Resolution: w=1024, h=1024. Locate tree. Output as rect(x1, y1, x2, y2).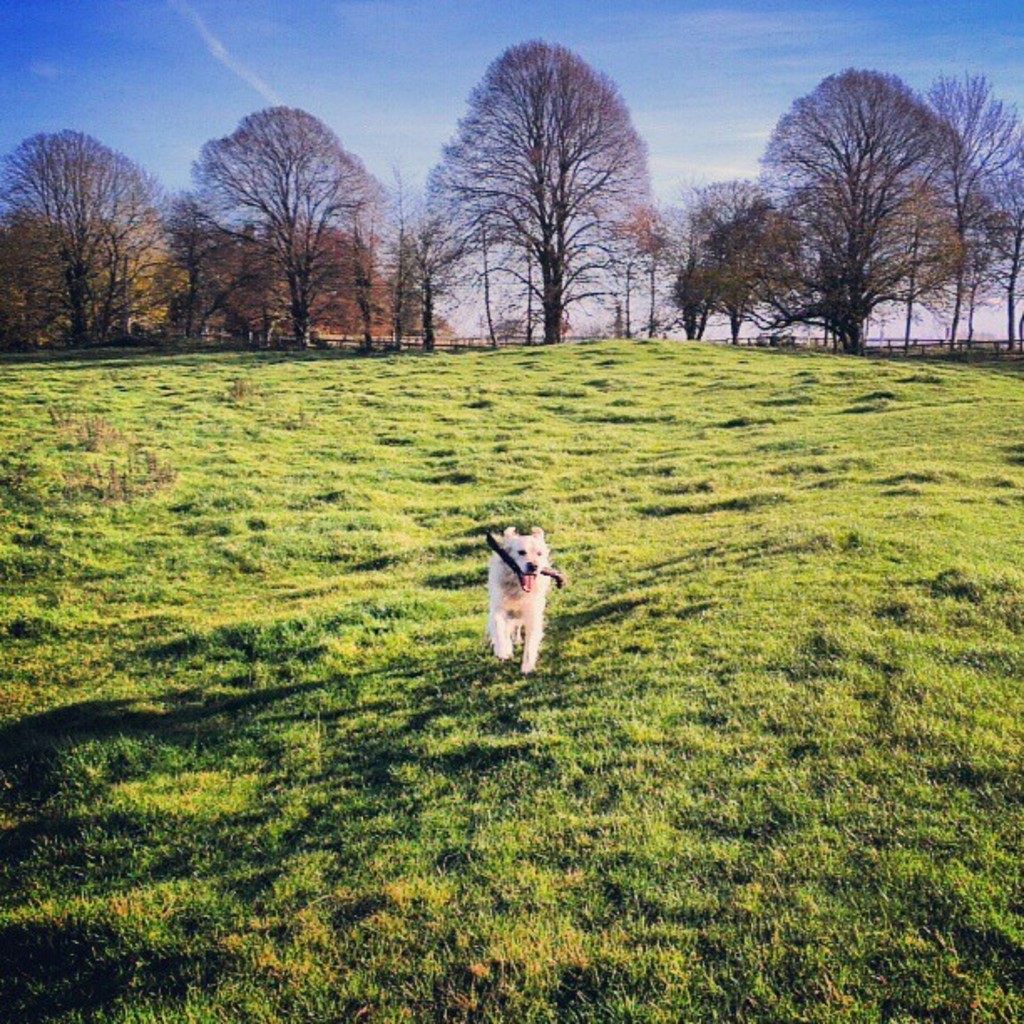
rect(805, 65, 986, 351).
